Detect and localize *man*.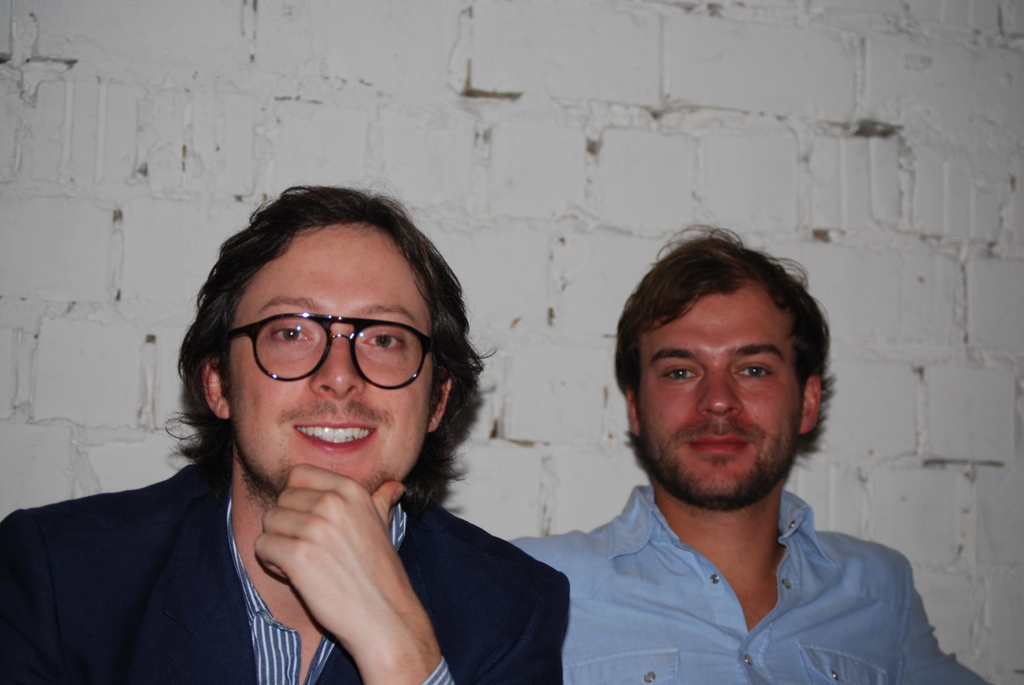
Localized at <box>511,222,991,684</box>.
